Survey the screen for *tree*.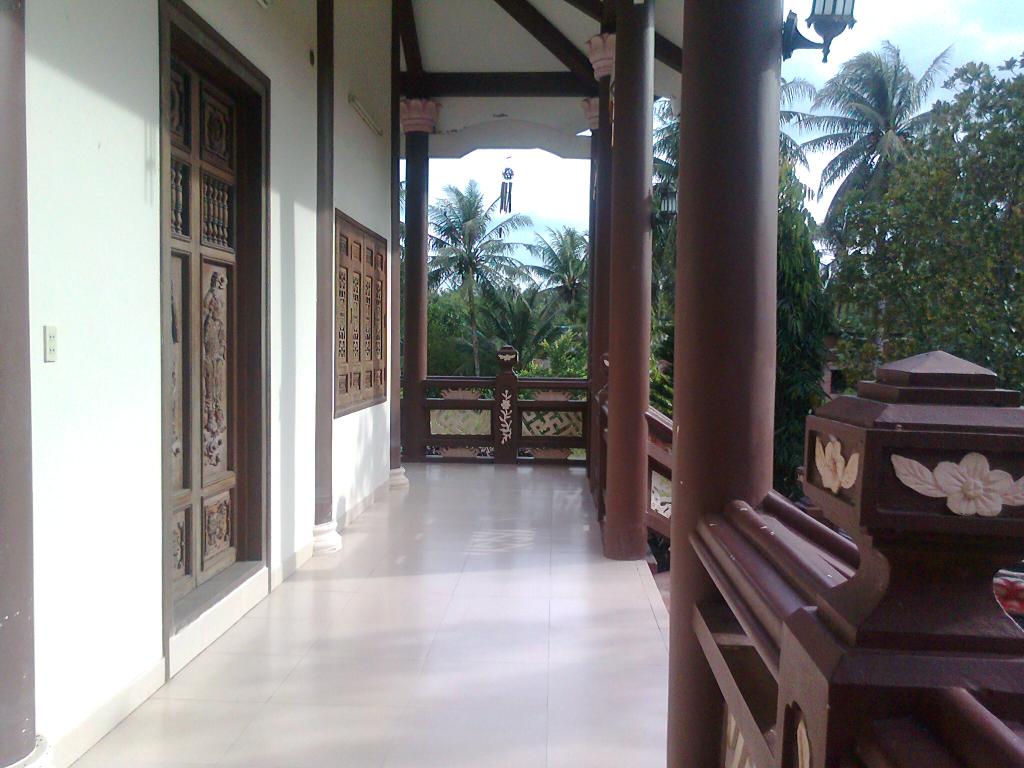
Survey found: 652,74,811,307.
